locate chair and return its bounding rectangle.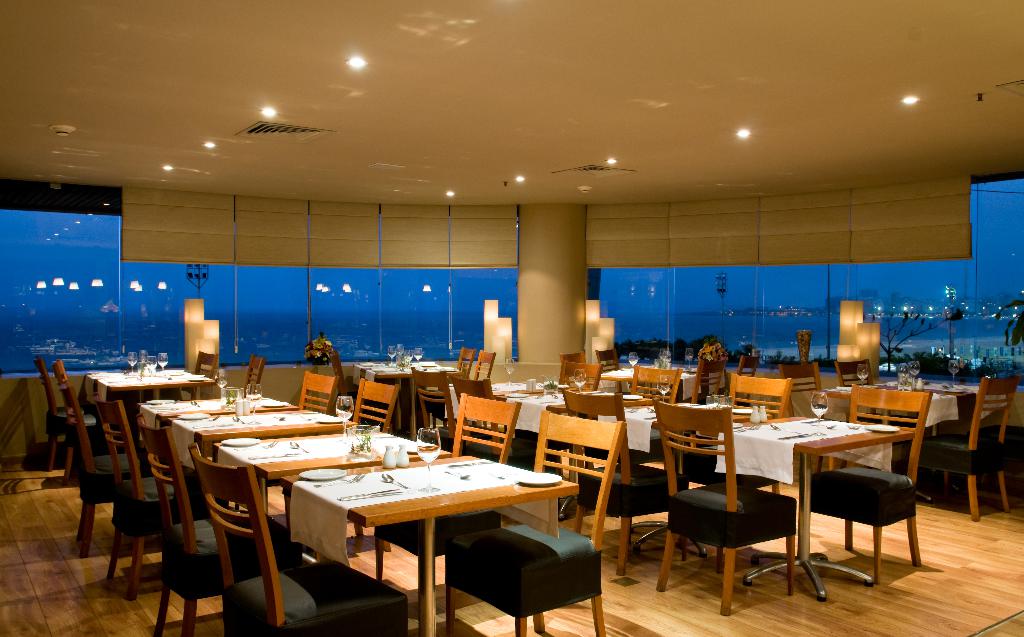
Rect(450, 405, 626, 636).
